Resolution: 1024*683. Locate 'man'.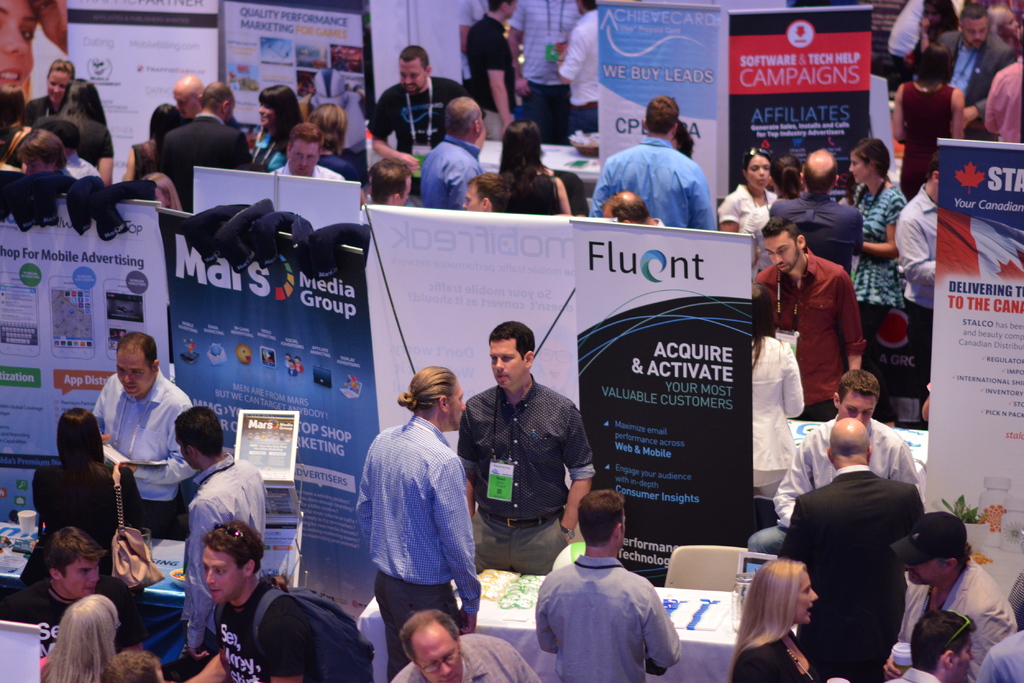
<bbox>391, 607, 543, 682</bbox>.
